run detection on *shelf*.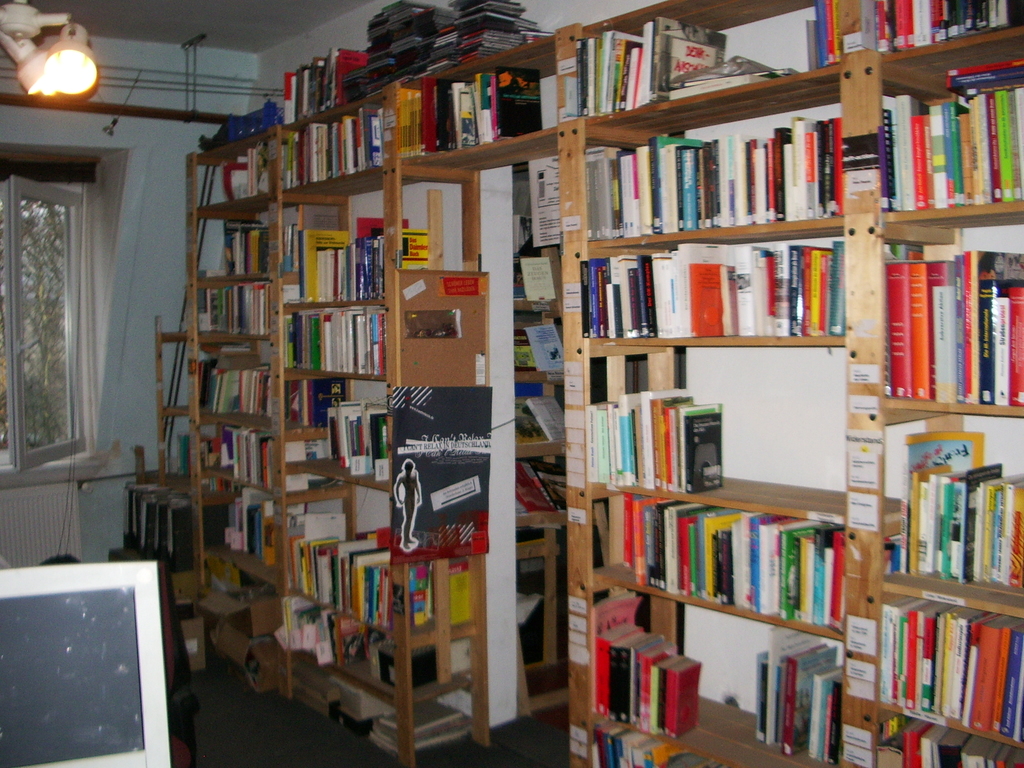
Result: crop(179, 56, 490, 767).
